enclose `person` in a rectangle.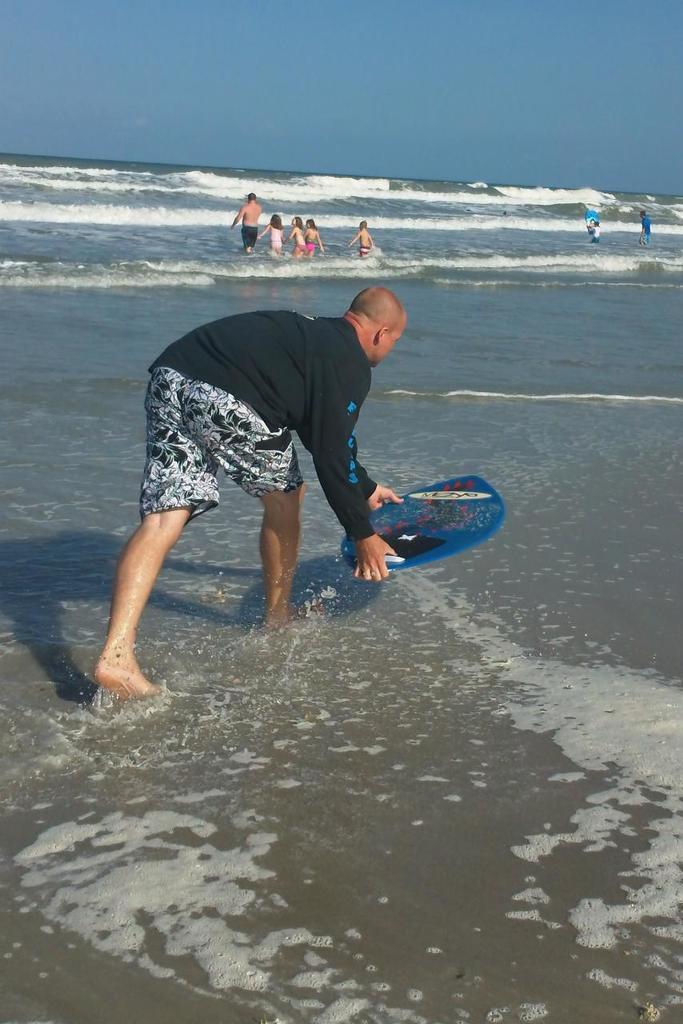
{"x1": 640, "y1": 208, "x2": 653, "y2": 246}.
